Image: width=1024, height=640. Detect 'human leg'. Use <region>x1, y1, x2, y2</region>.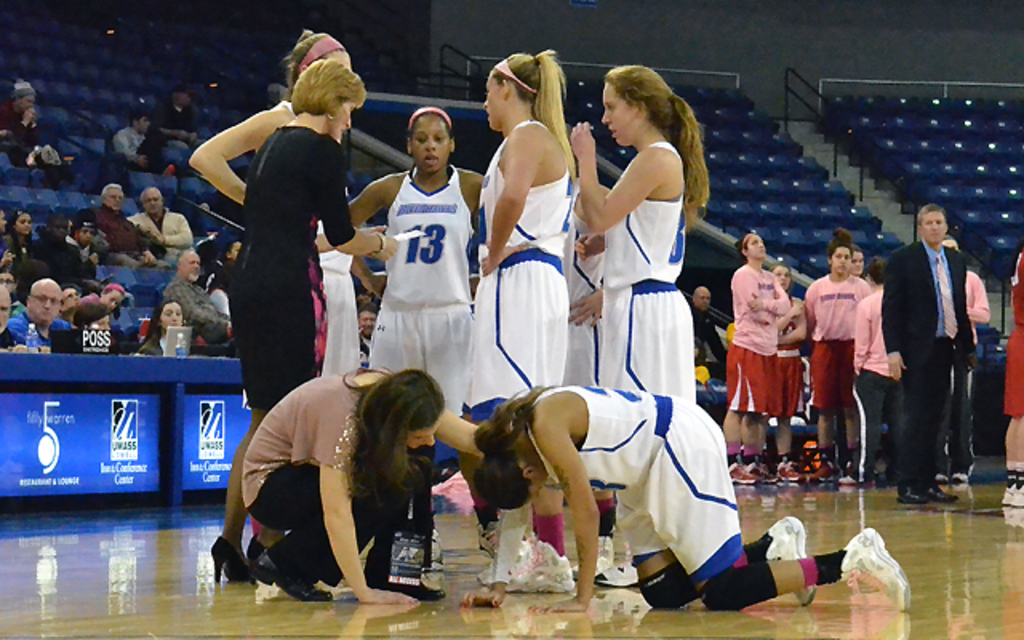
<region>456, 403, 501, 557</region>.
